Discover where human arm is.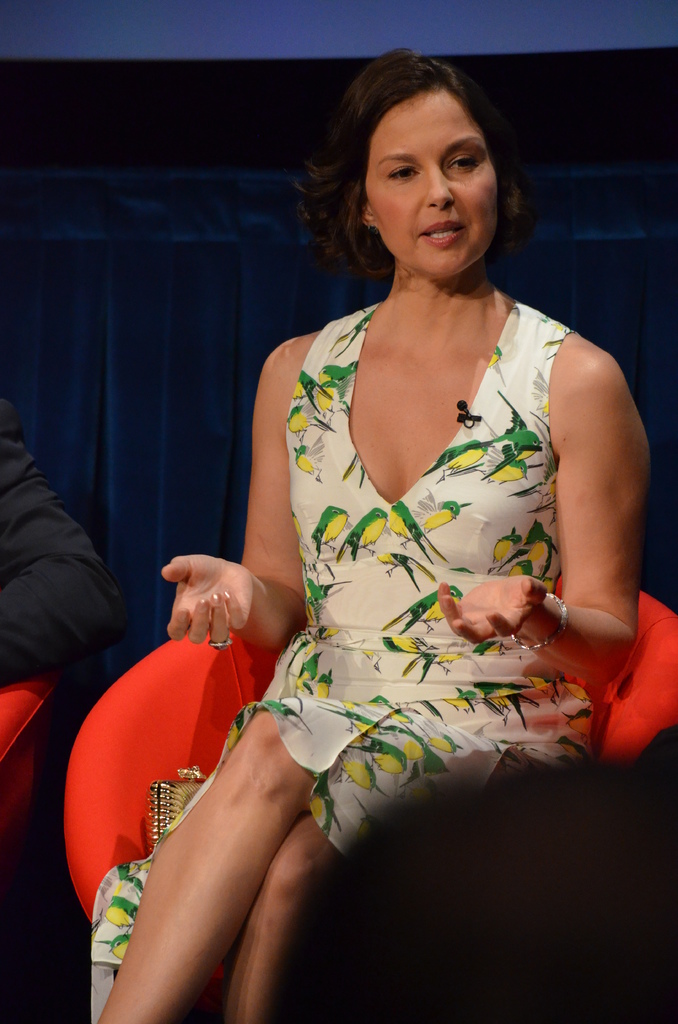
Discovered at (x1=482, y1=282, x2=657, y2=737).
